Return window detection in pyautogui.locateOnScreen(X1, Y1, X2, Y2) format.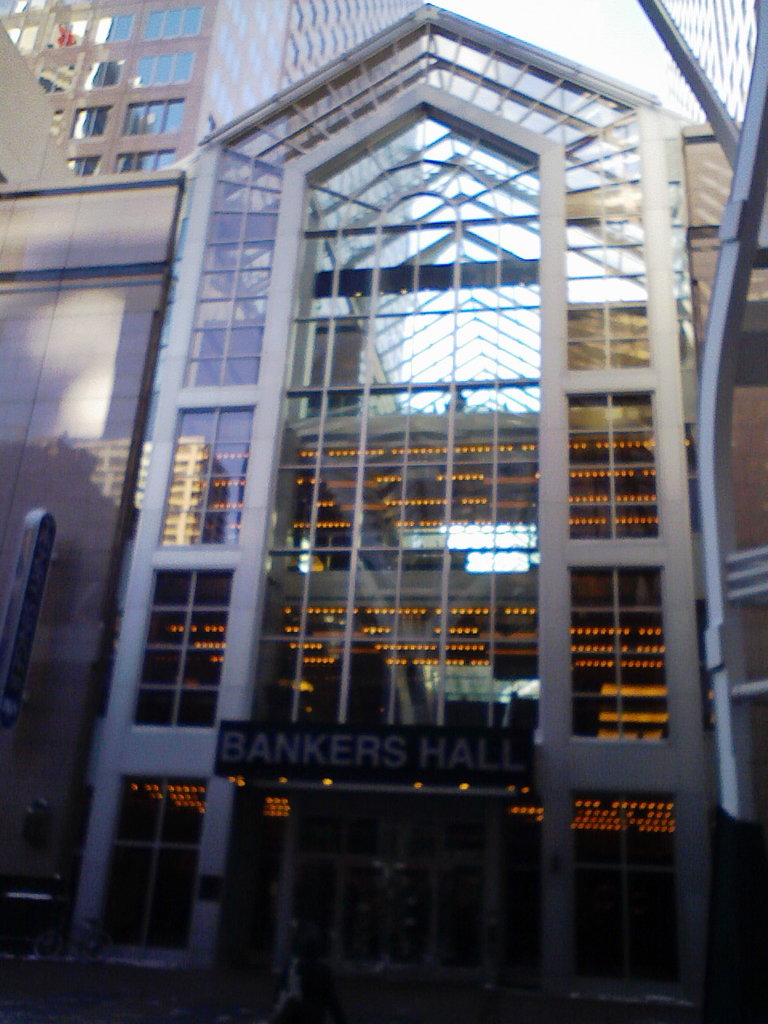
pyautogui.locateOnScreen(568, 790, 674, 985).
